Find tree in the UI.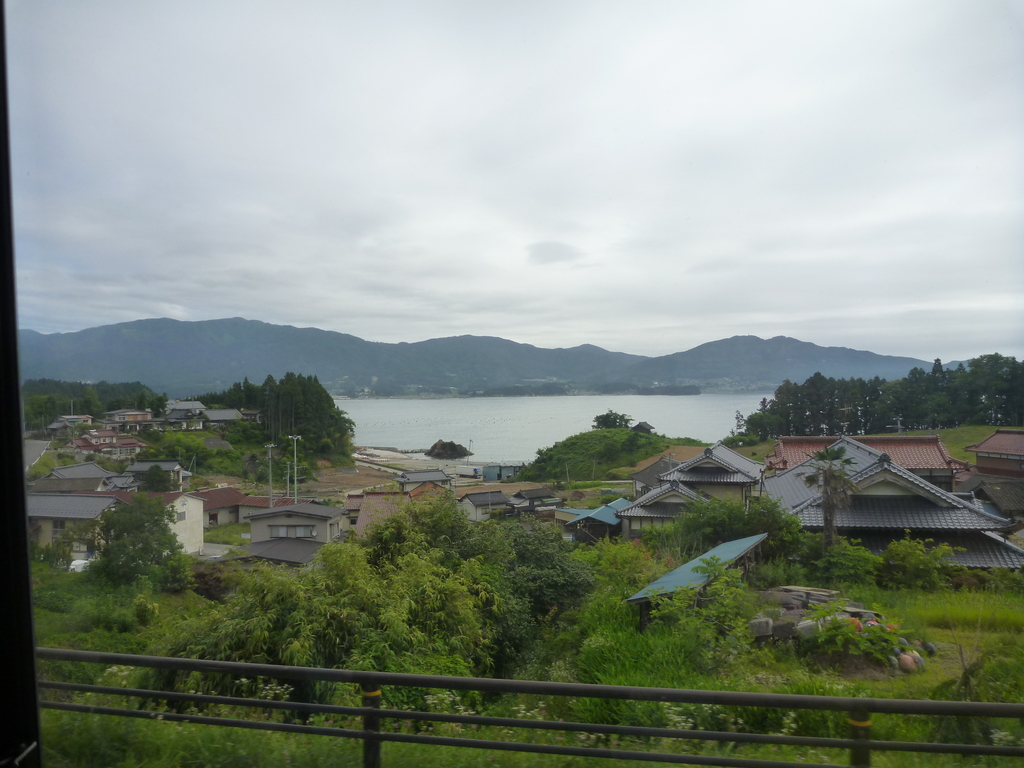
UI element at (left=82, top=450, right=133, bottom=478).
